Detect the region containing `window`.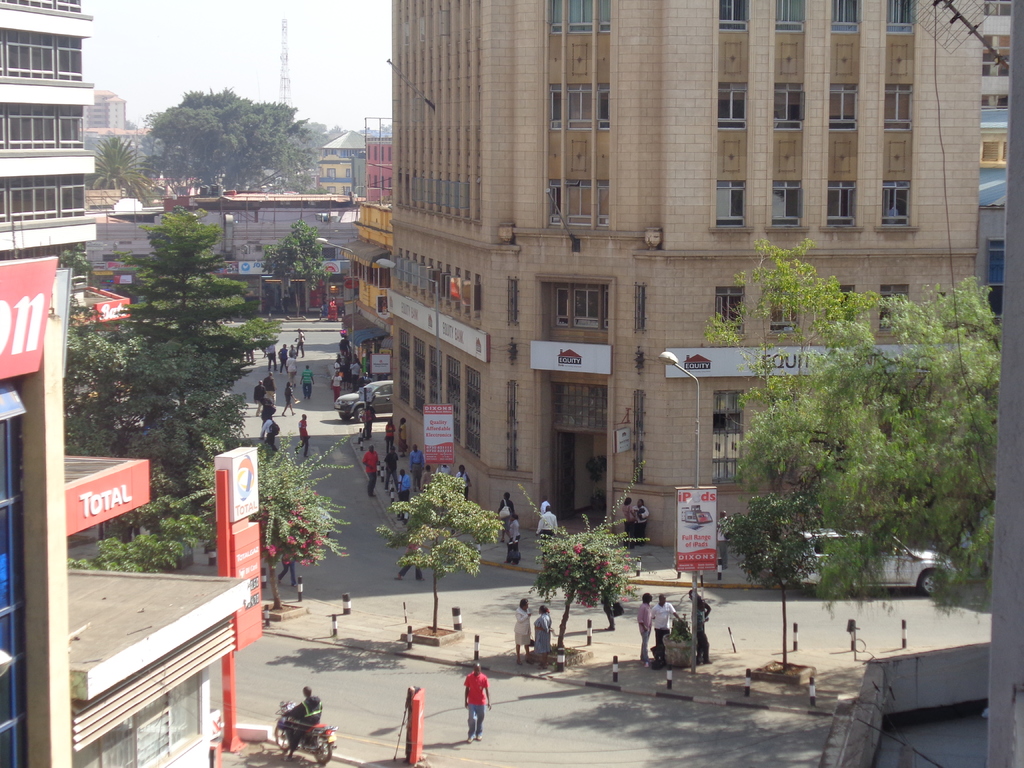
l=418, t=343, r=424, b=413.
